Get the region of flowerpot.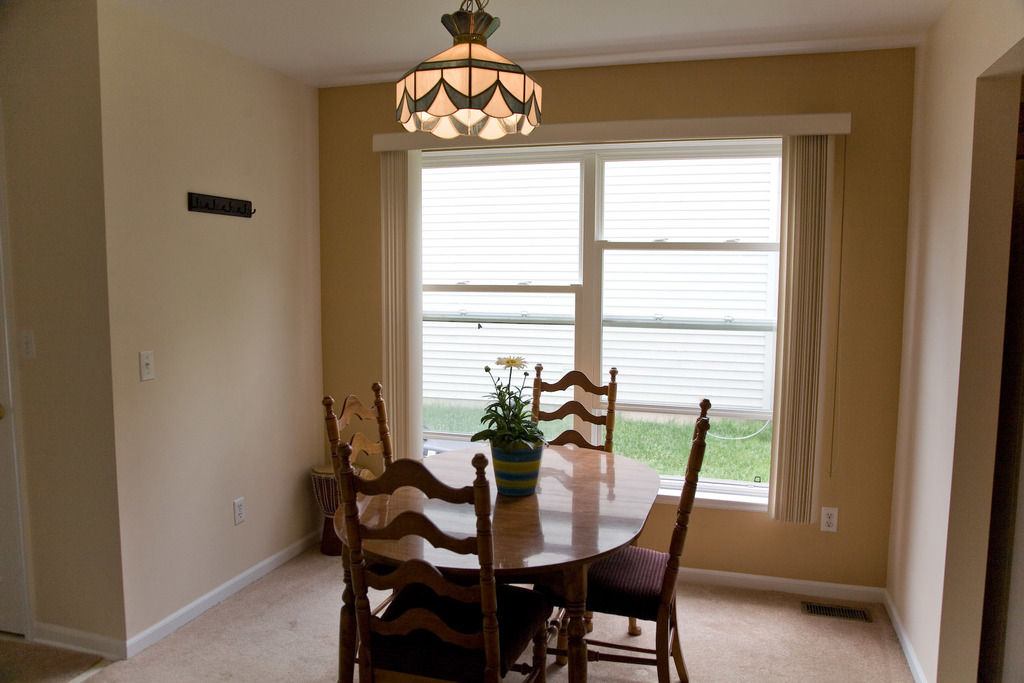
[492, 434, 541, 499].
